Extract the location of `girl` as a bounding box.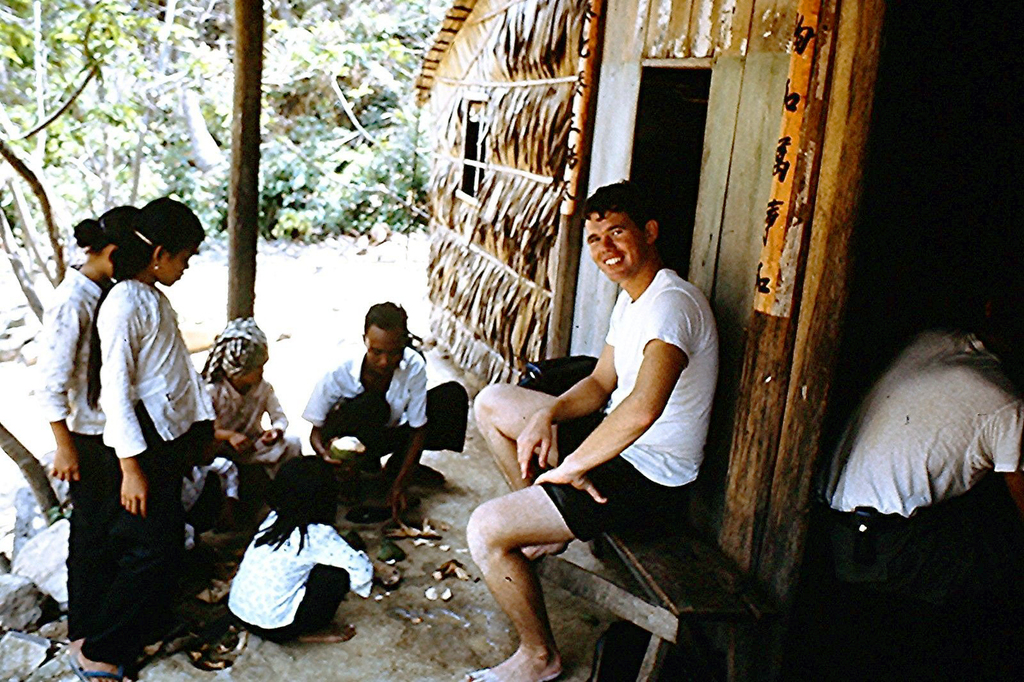
box(227, 450, 401, 642).
